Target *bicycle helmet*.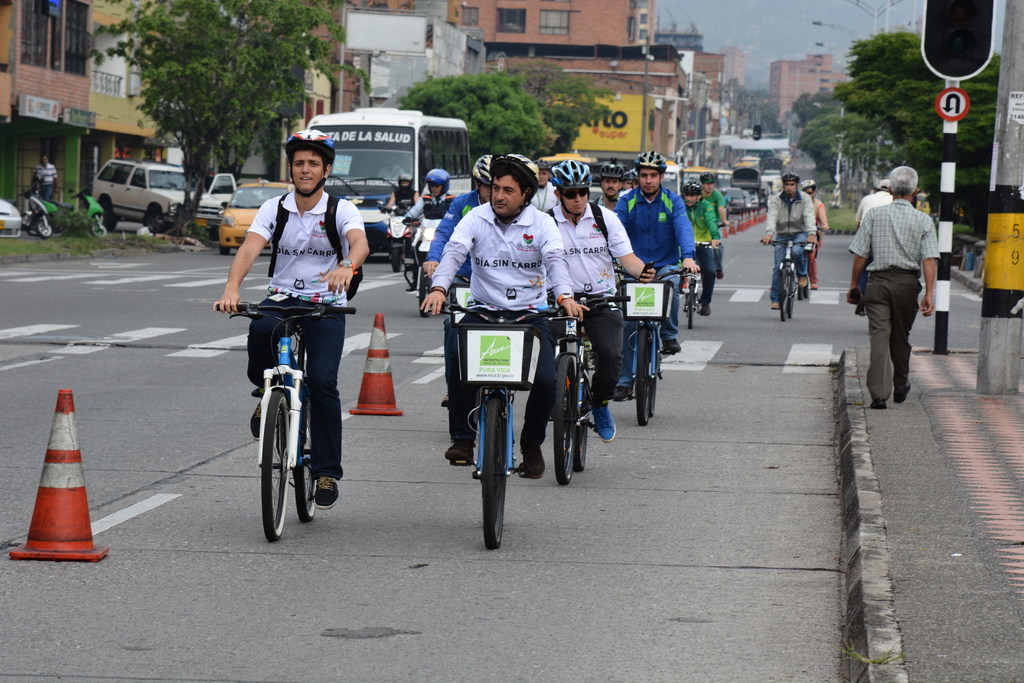
Target region: {"x1": 777, "y1": 170, "x2": 798, "y2": 183}.
